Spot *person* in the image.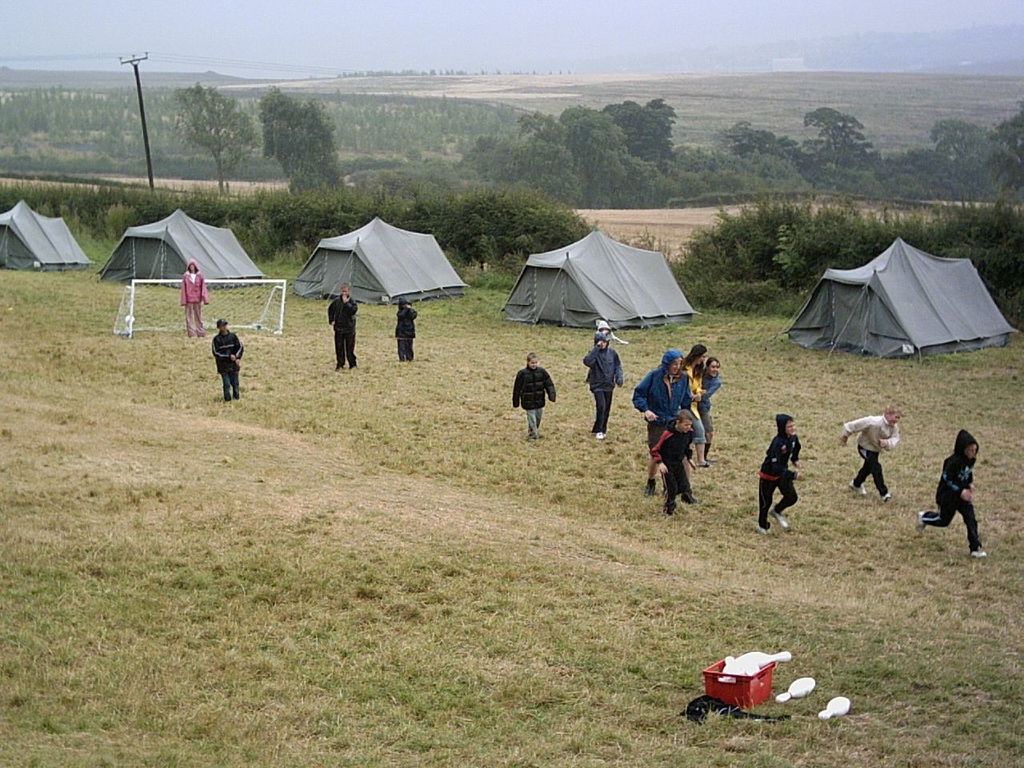
*person* found at crop(180, 262, 210, 338).
